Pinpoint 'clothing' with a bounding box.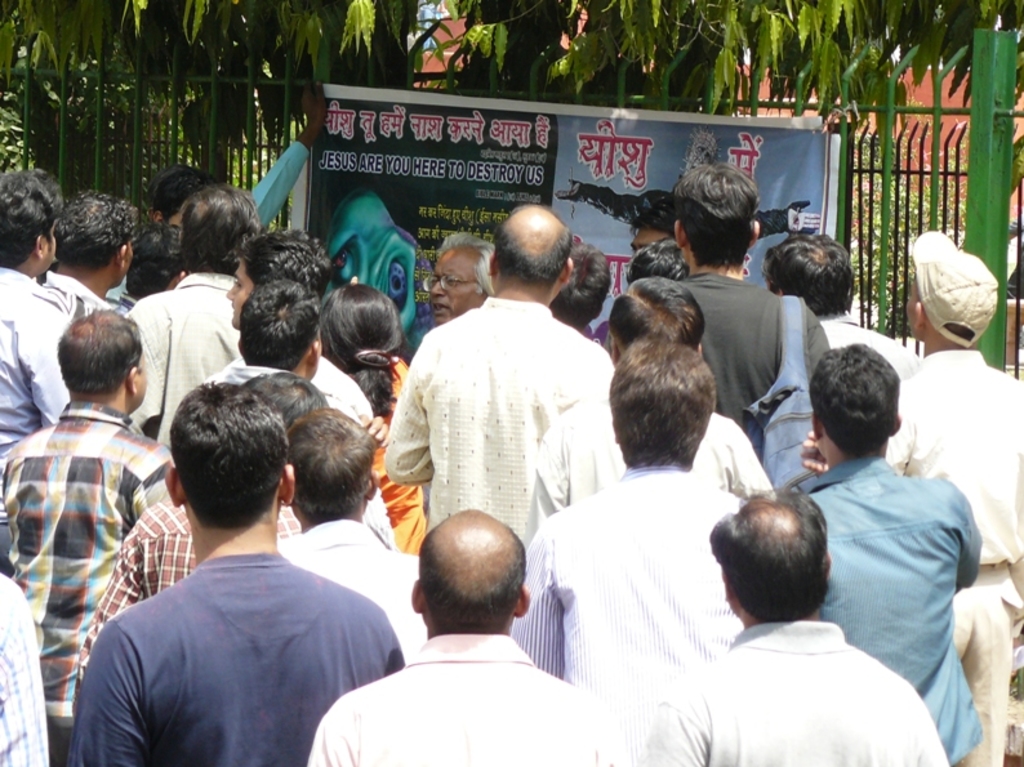
(x1=52, y1=272, x2=115, y2=317).
